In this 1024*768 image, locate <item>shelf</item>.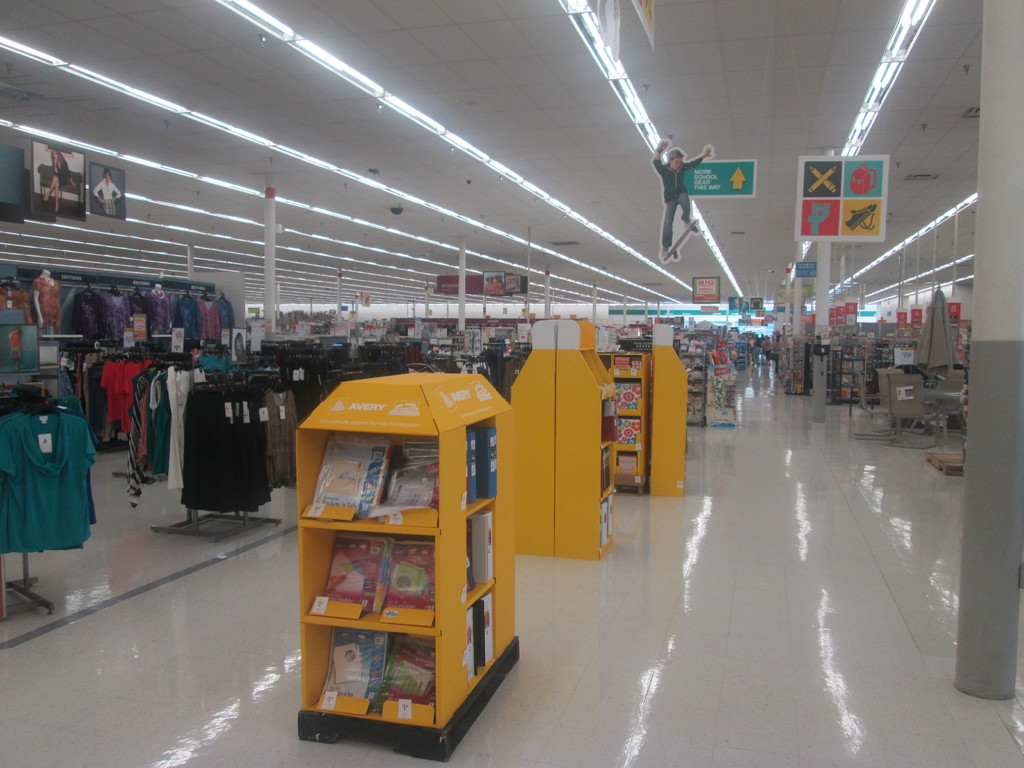
Bounding box: 290:525:437:626.
